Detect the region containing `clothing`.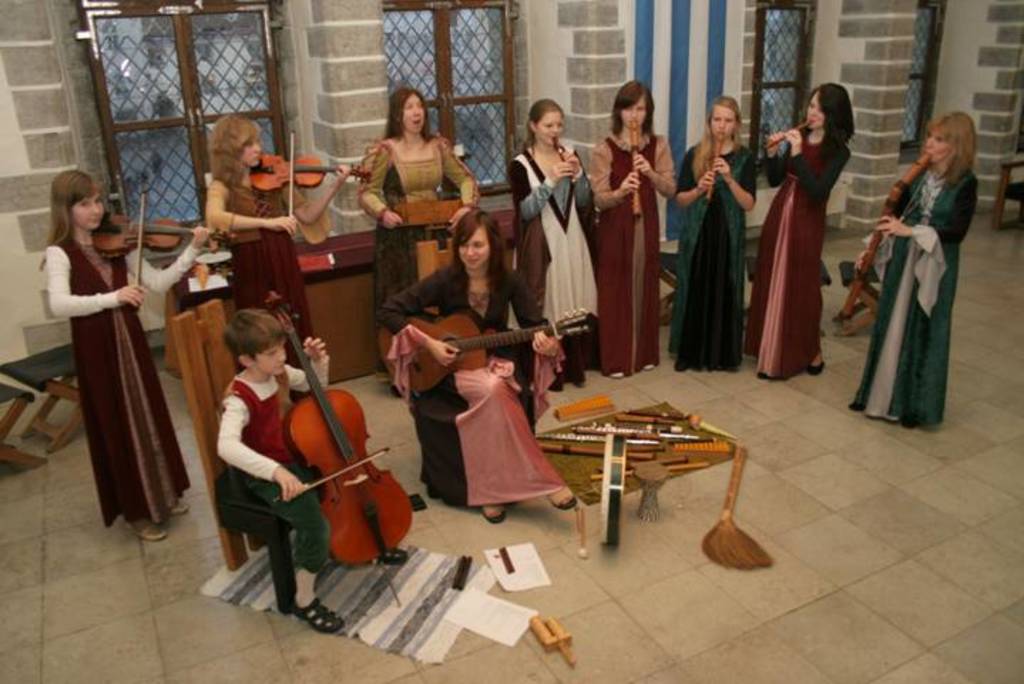
<box>199,157,338,378</box>.
